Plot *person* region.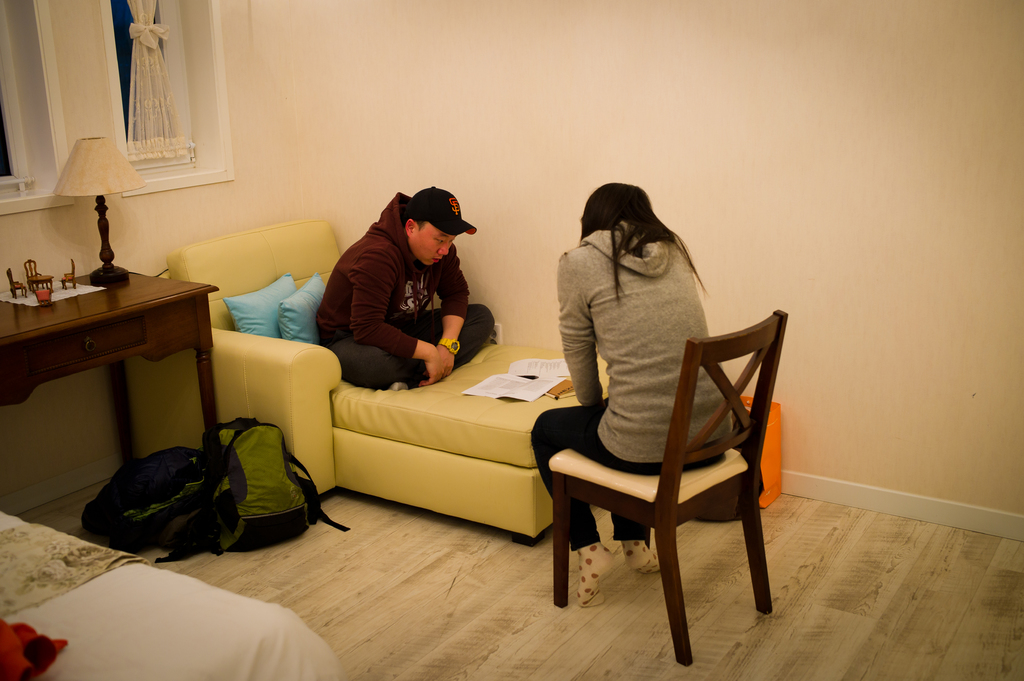
Plotted at <box>531,180,730,611</box>.
